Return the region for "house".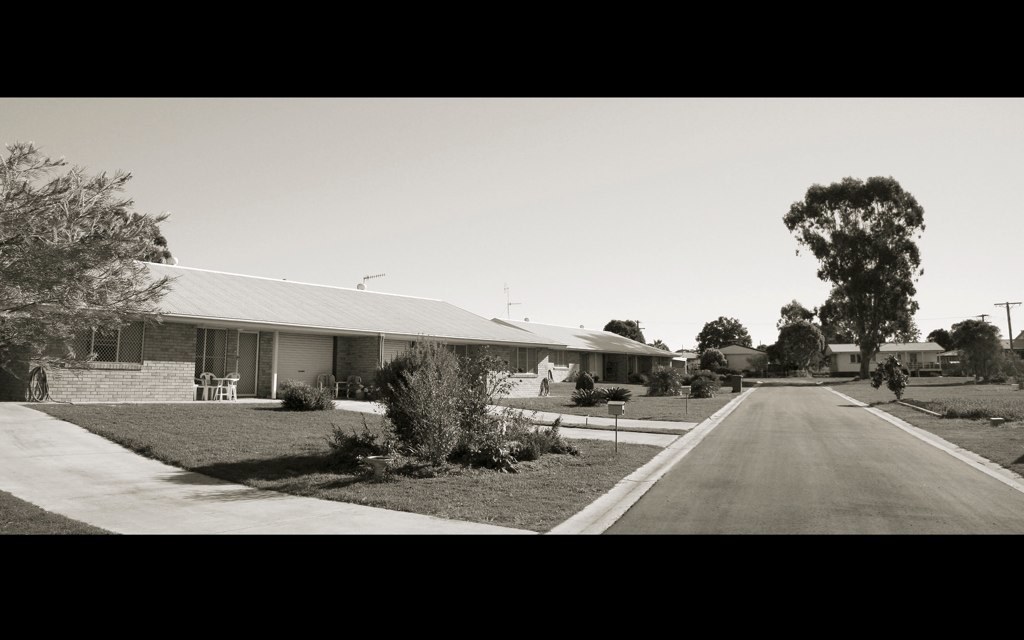
locate(489, 313, 676, 389).
